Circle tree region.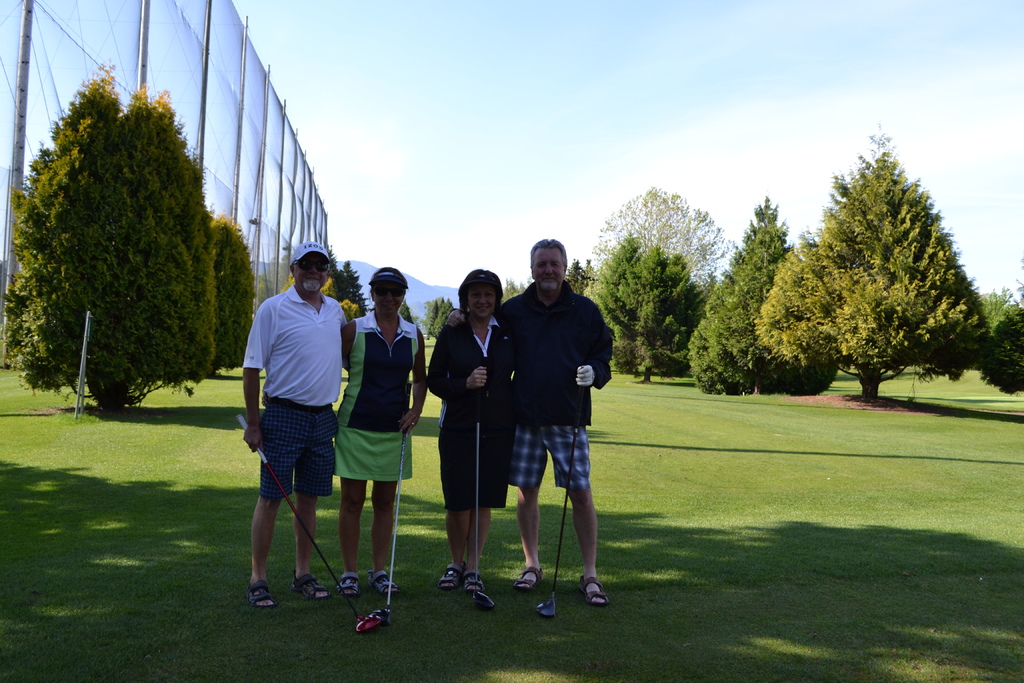
Region: (left=13, top=55, right=256, bottom=416).
